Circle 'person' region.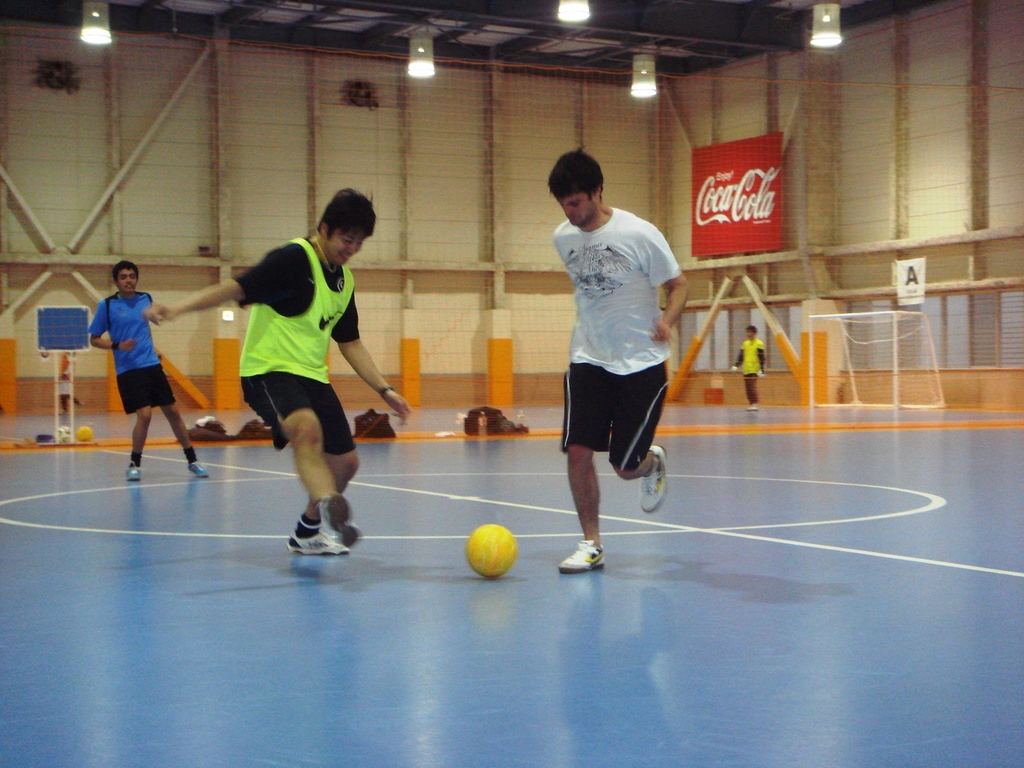
Region: 166:187:411:557.
